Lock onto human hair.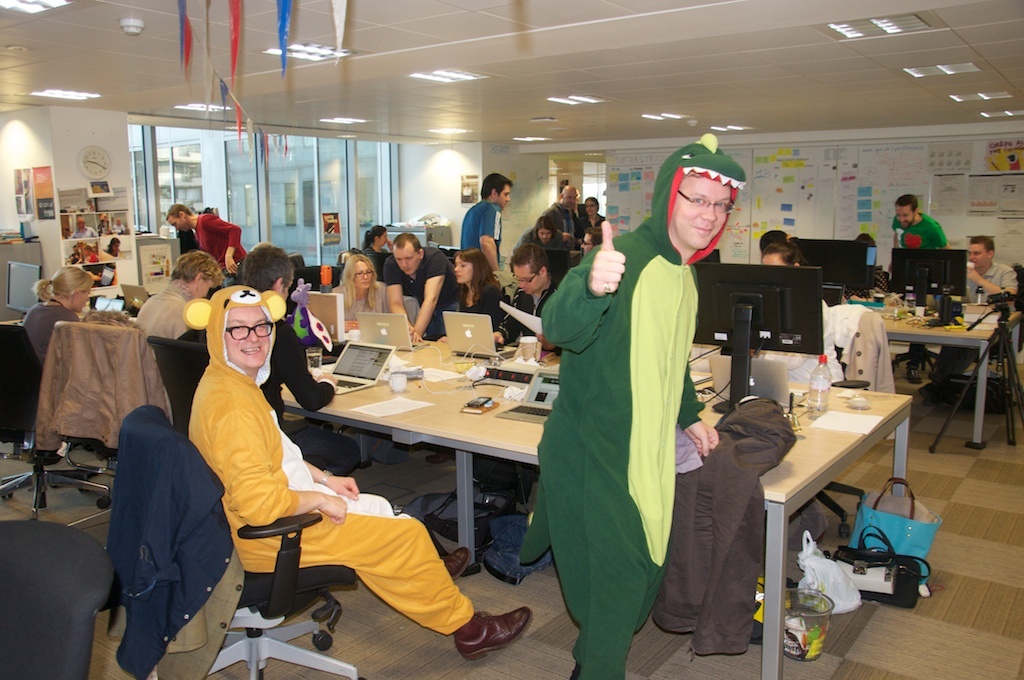
Locked: crop(245, 238, 292, 289).
